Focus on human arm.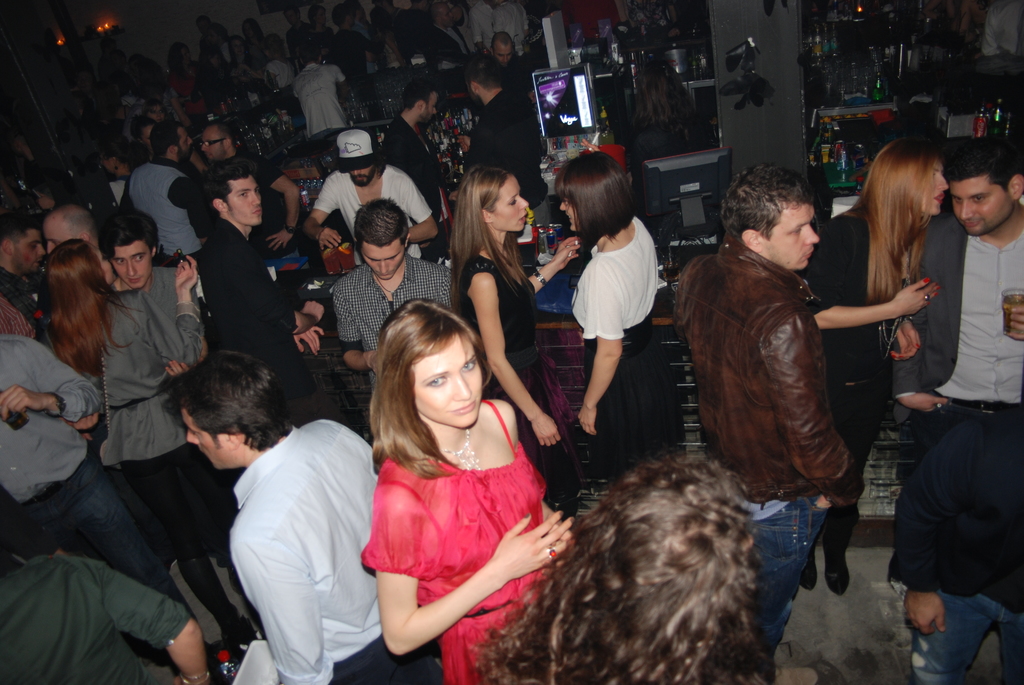
Focused at <box>106,252,205,388</box>.
